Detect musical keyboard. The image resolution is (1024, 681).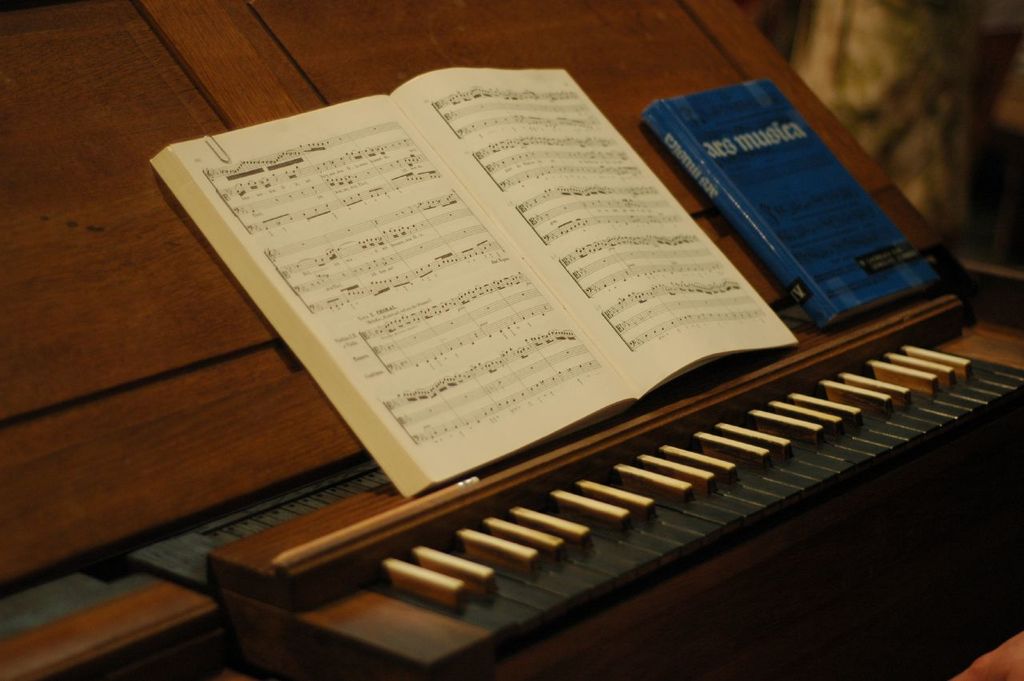
216:284:980:667.
